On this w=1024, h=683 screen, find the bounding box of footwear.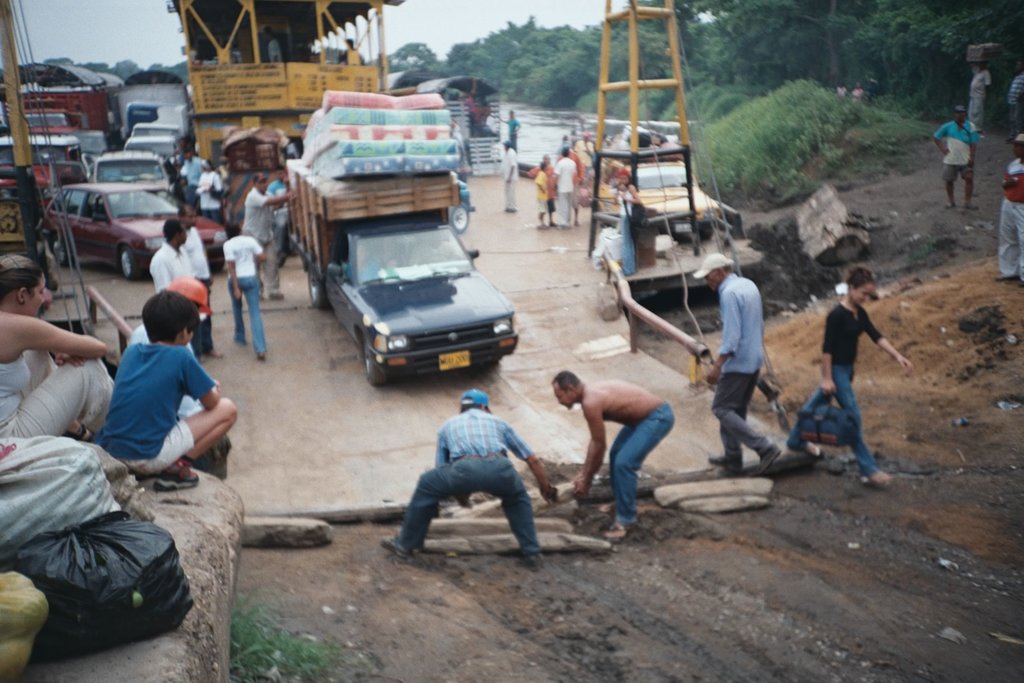
Bounding box: {"left": 758, "top": 449, "right": 785, "bottom": 470}.
